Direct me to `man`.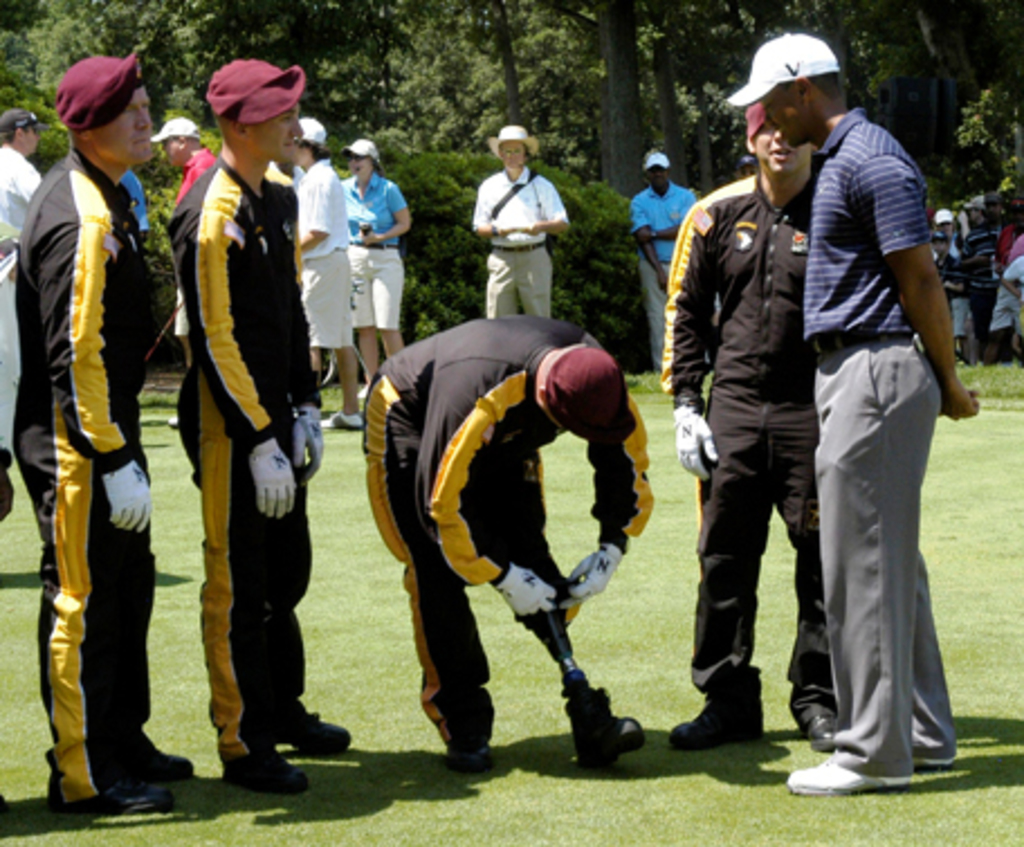
Direction: 658/97/820/753.
